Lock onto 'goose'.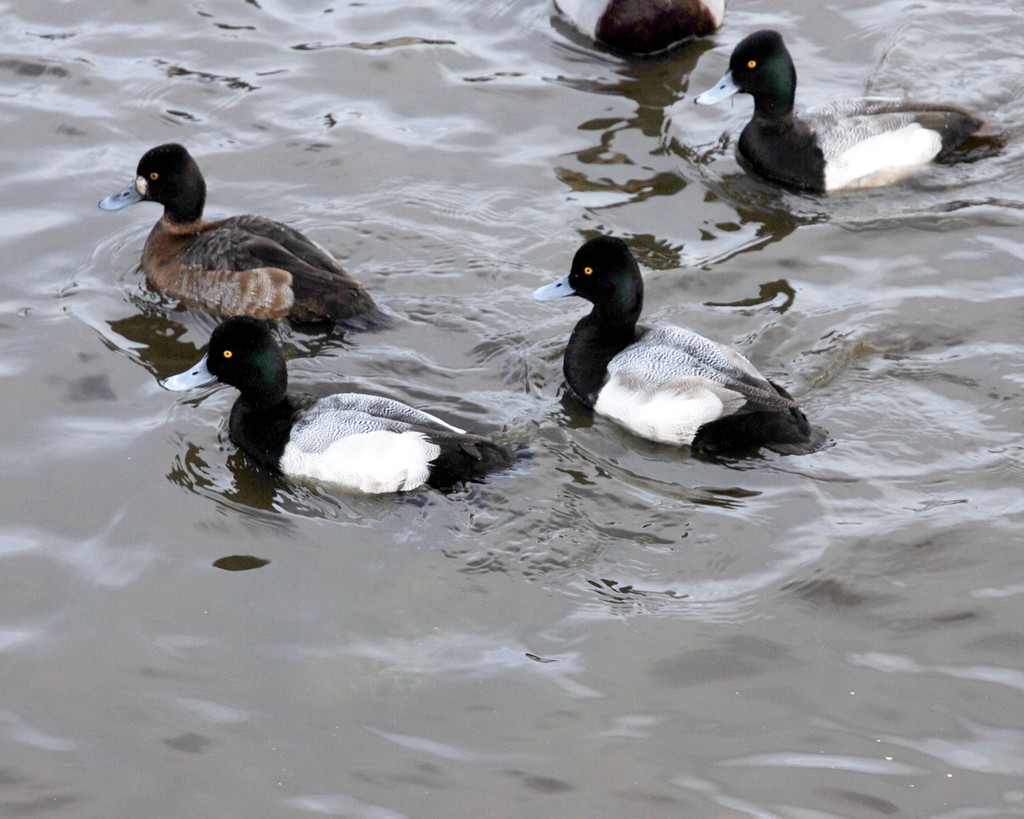
Locked: [99, 136, 389, 343].
